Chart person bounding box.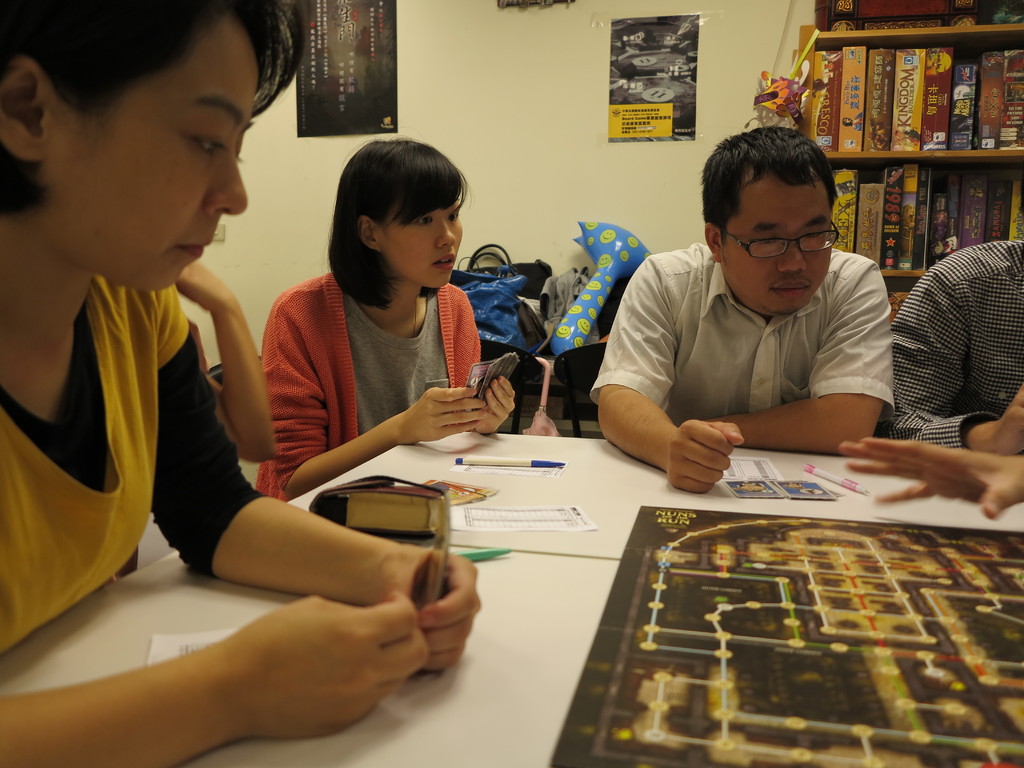
Charted: pyautogui.locateOnScreen(588, 124, 897, 495).
